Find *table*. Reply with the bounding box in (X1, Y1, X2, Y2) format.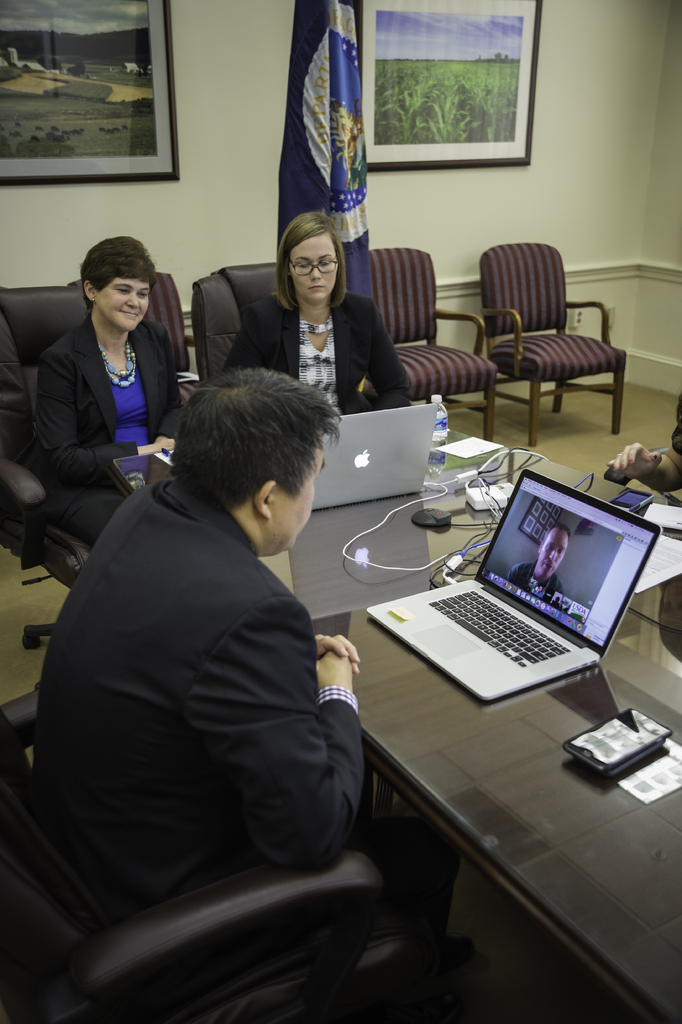
(310, 620, 681, 1023).
